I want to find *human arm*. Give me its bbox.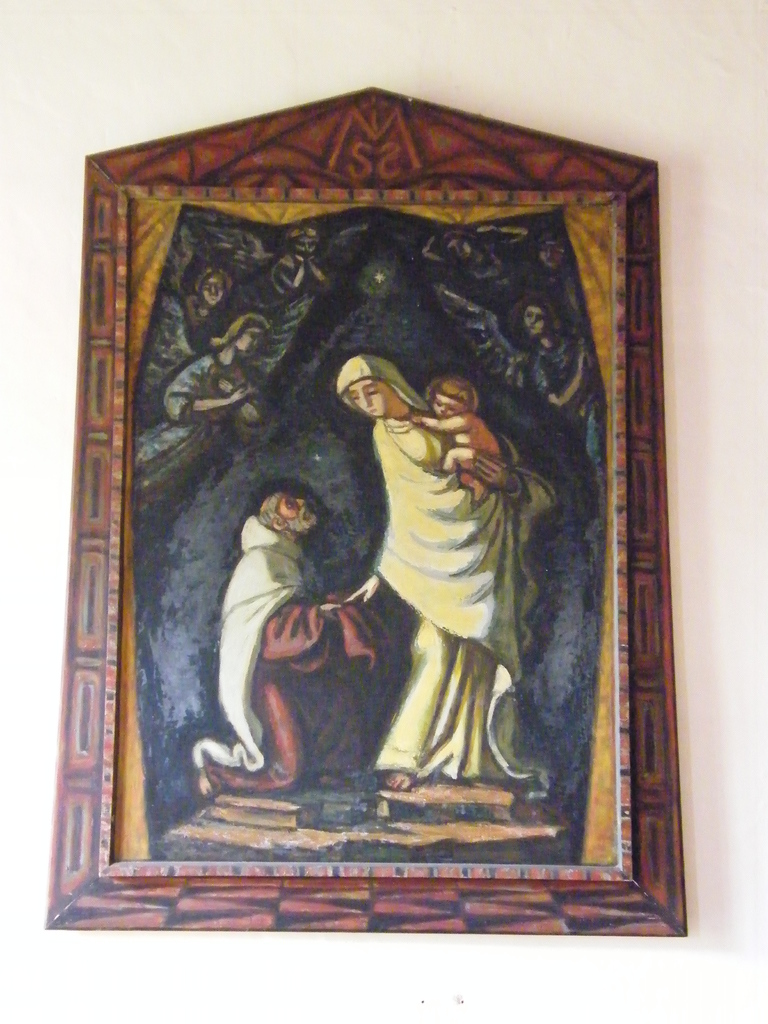
locate(472, 447, 556, 512).
